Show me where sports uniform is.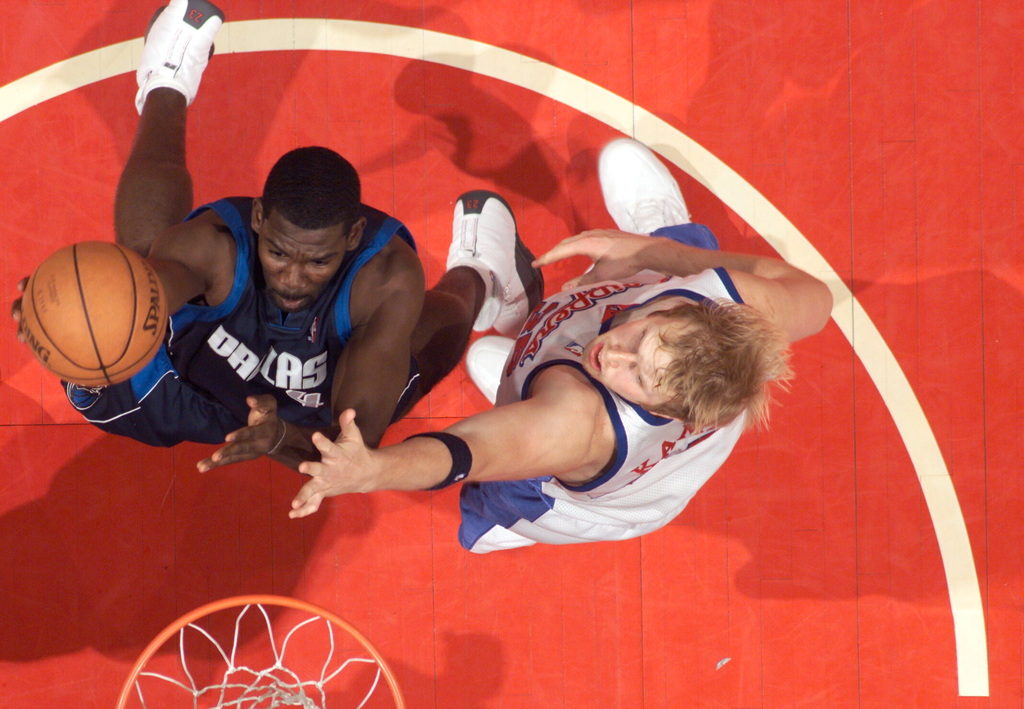
sports uniform is at select_region(170, 199, 415, 421).
